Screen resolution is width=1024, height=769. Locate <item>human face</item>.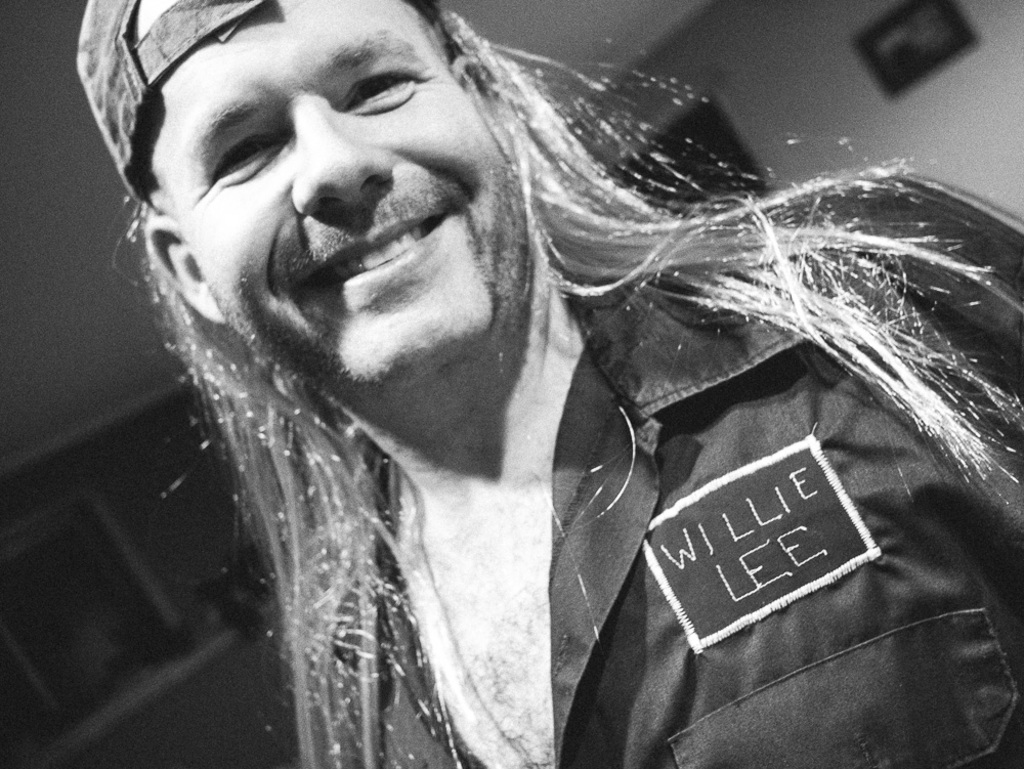
158, 3, 520, 384.
